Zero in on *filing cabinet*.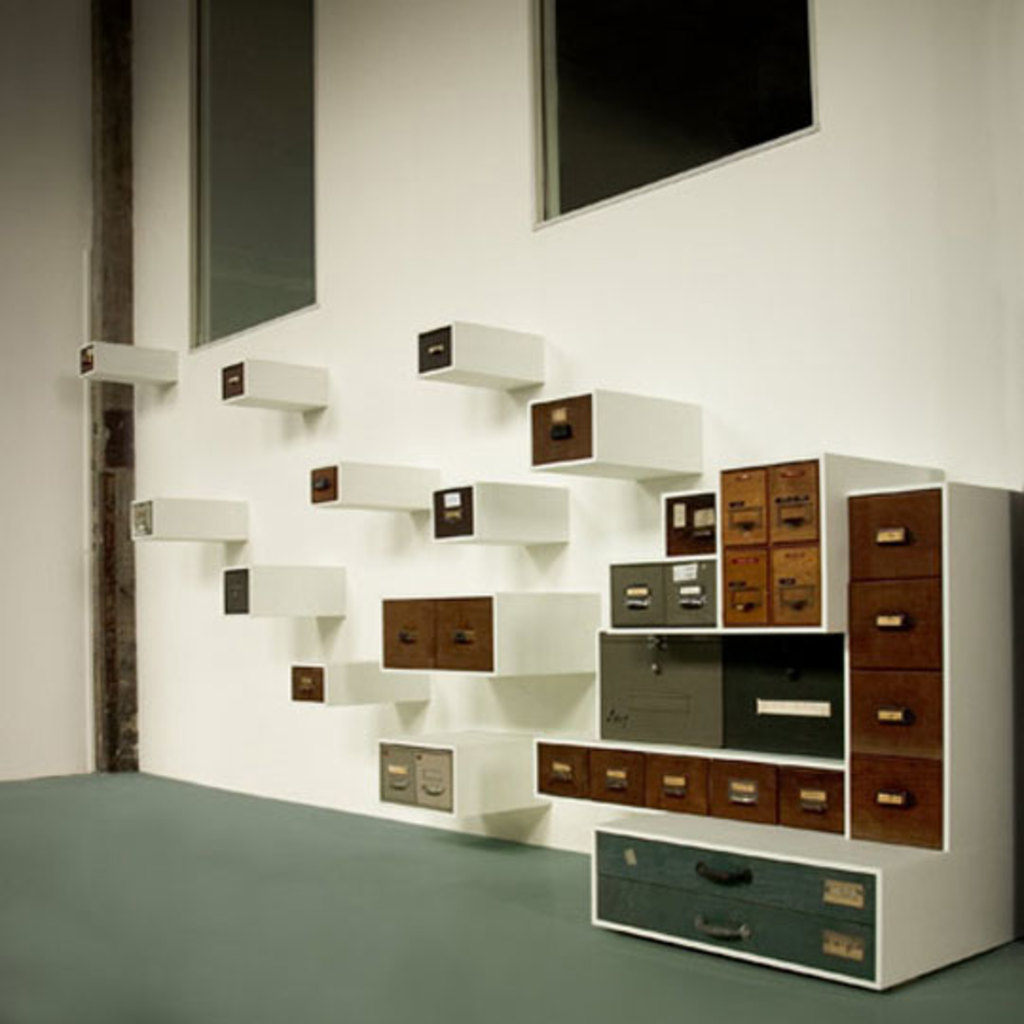
Zeroed in: l=284, t=666, r=423, b=705.
